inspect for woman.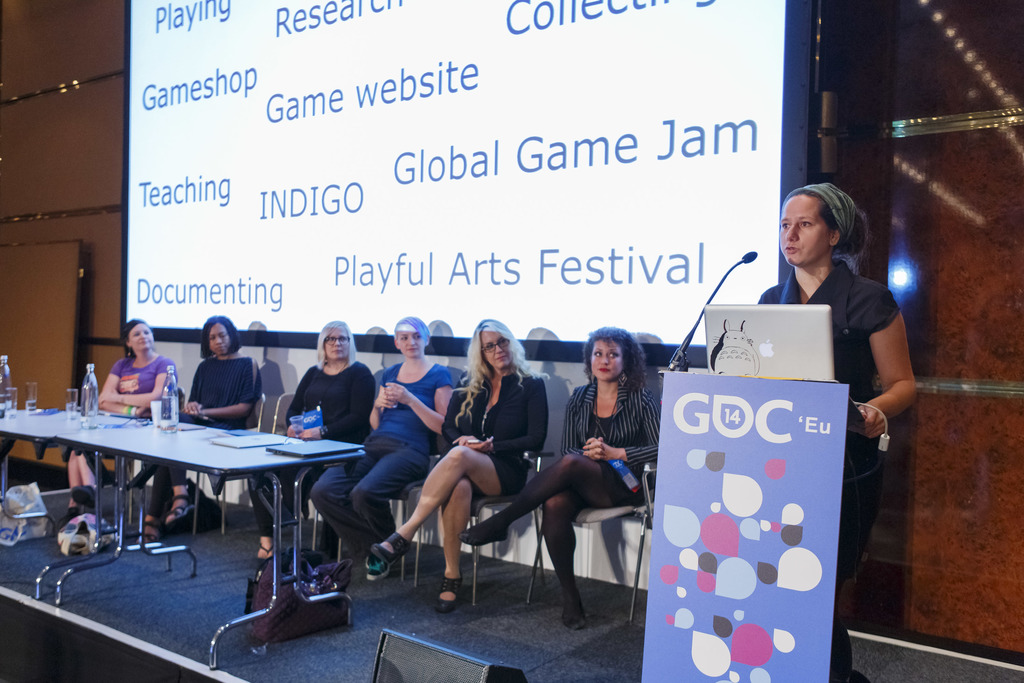
Inspection: <region>737, 183, 934, 682</region>.
